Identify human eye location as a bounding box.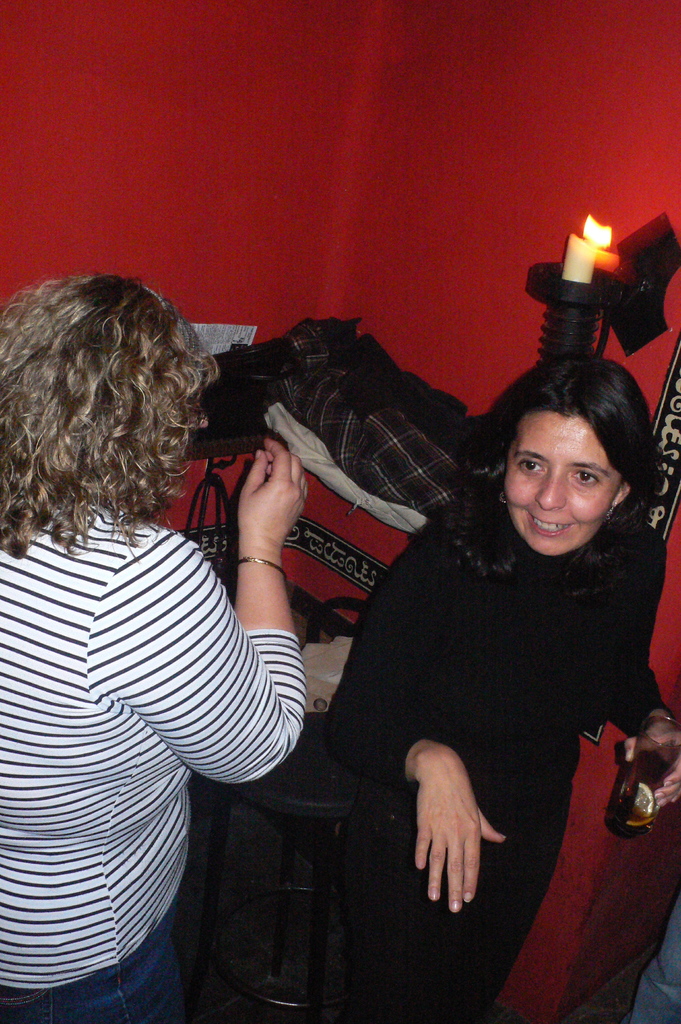
518/454/555/482.
